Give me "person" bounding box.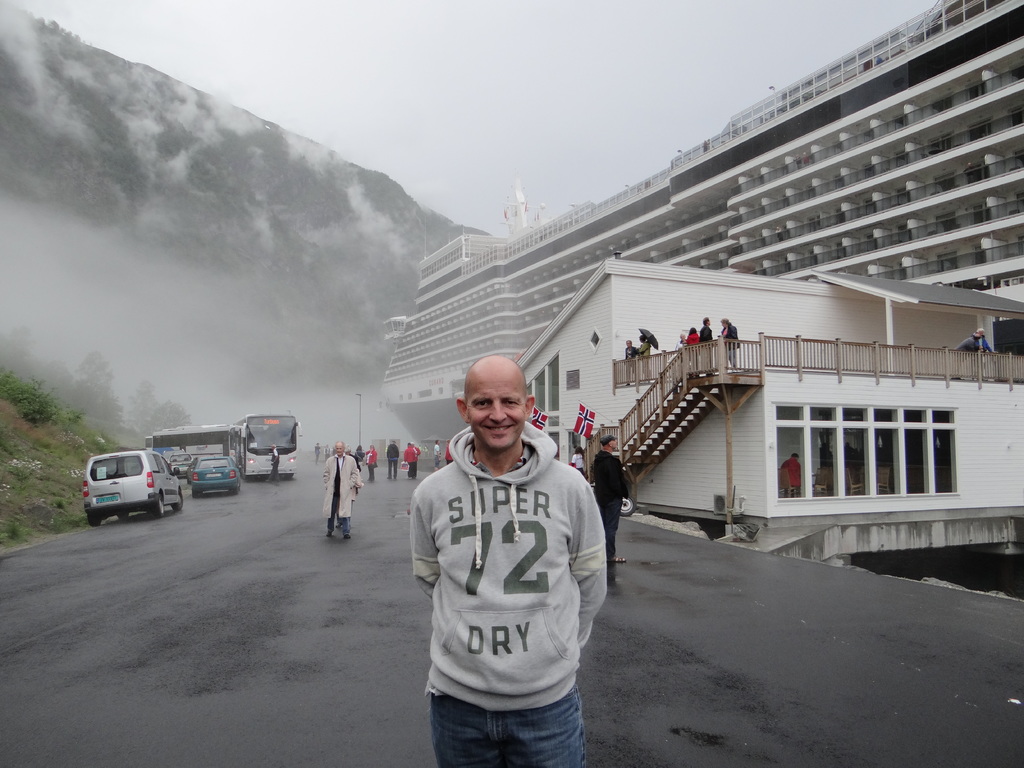
778 451 804 491.
